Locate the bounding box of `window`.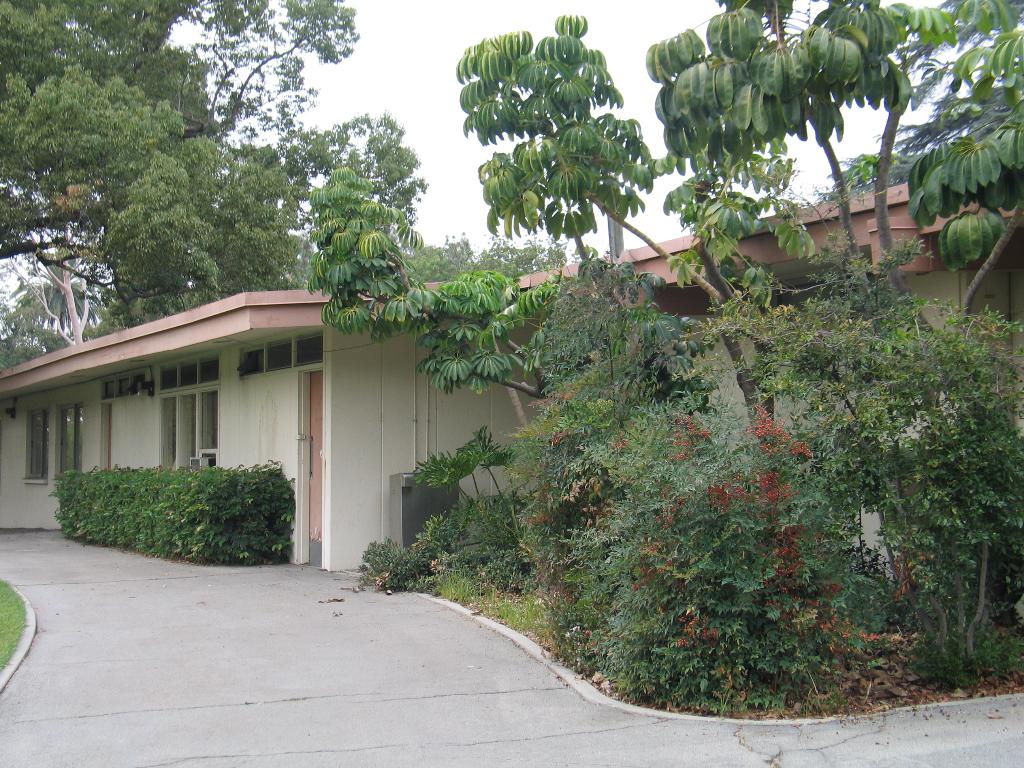
Bounding box: [101, 367, 146, 401].
